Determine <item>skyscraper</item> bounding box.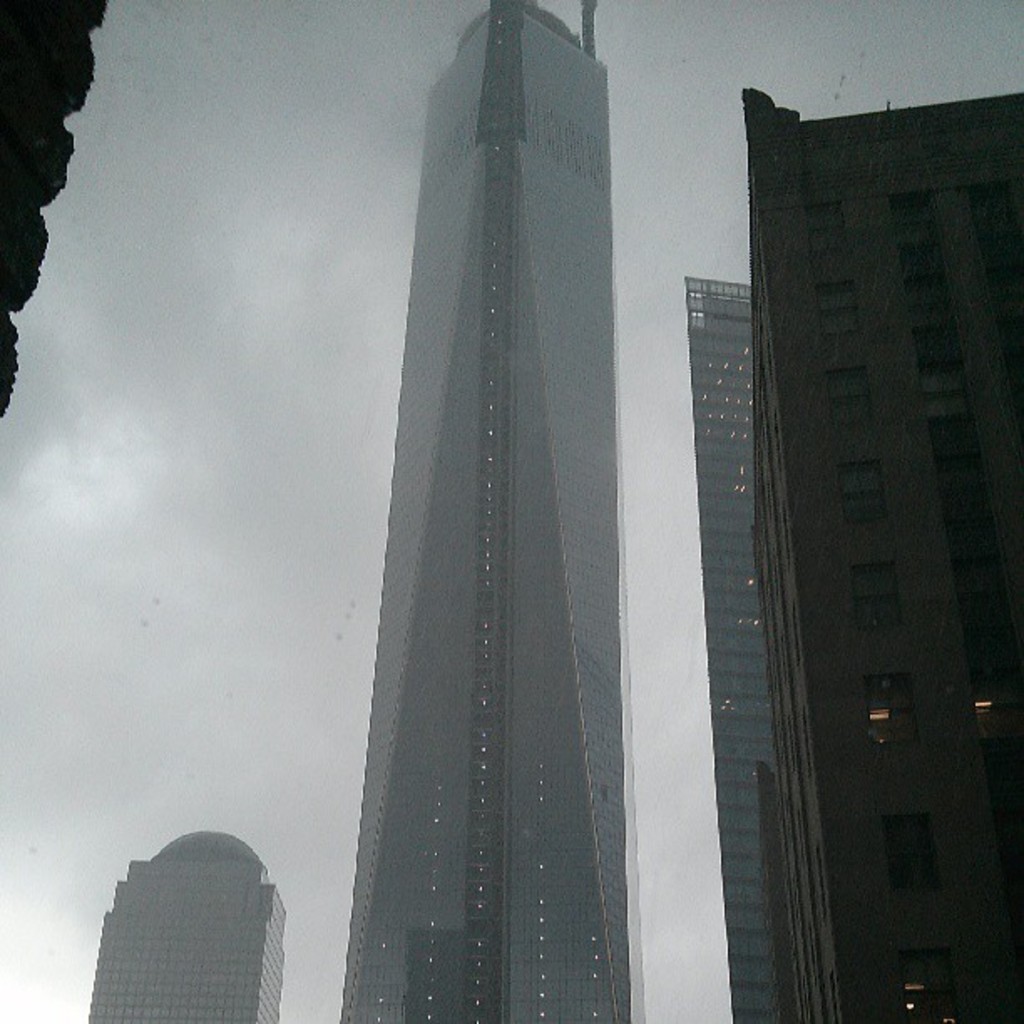
Determined: x1=659 y1=276 x2=798 y2=1022.
